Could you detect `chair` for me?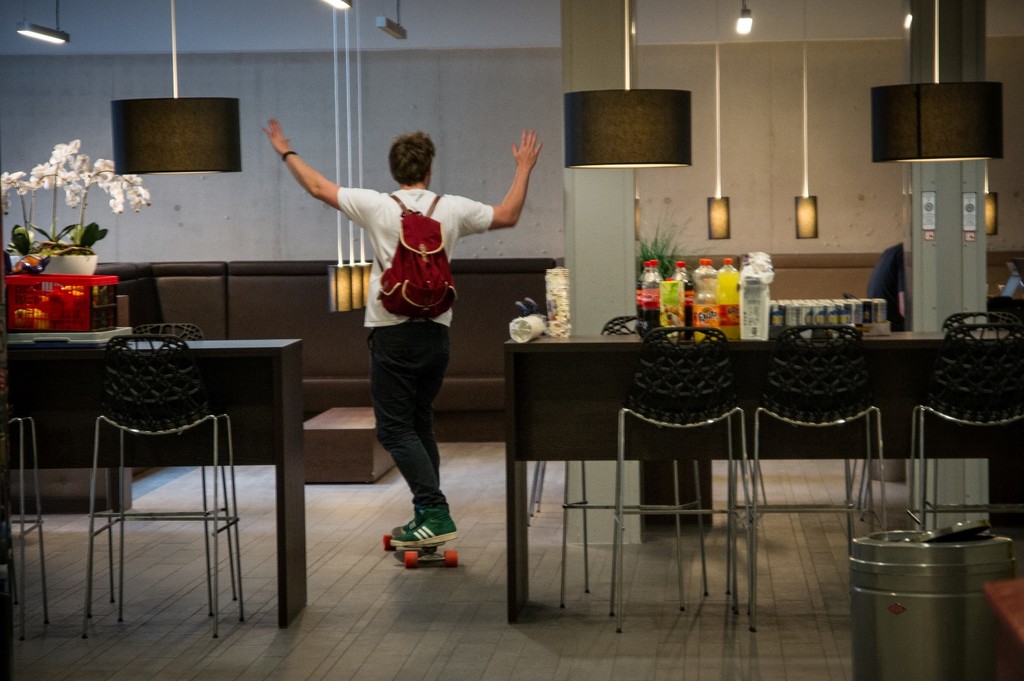
Detection result: 0:348:47:638.
